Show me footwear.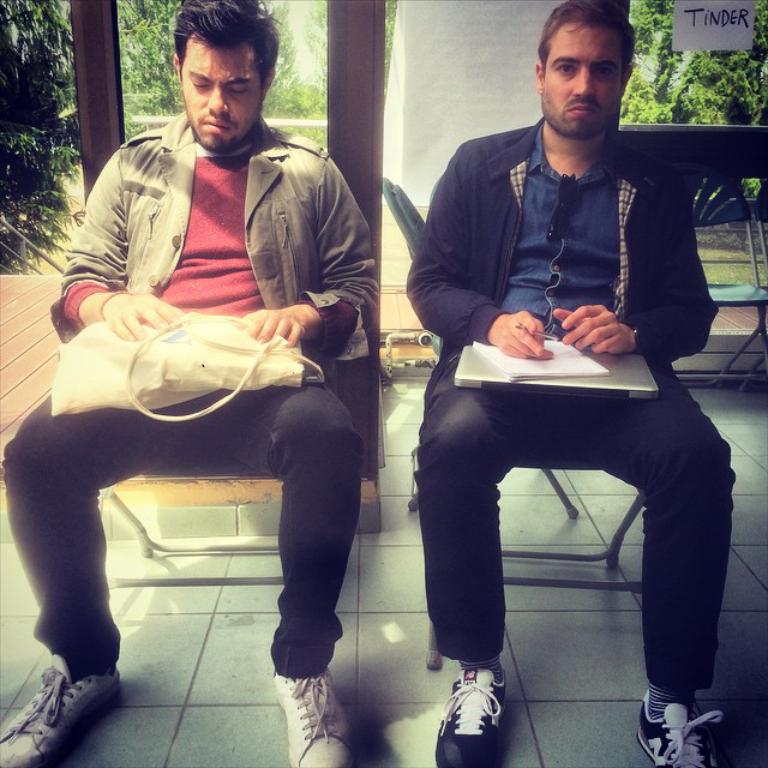
footwear is here: <box>434,664,523,767</box>.
